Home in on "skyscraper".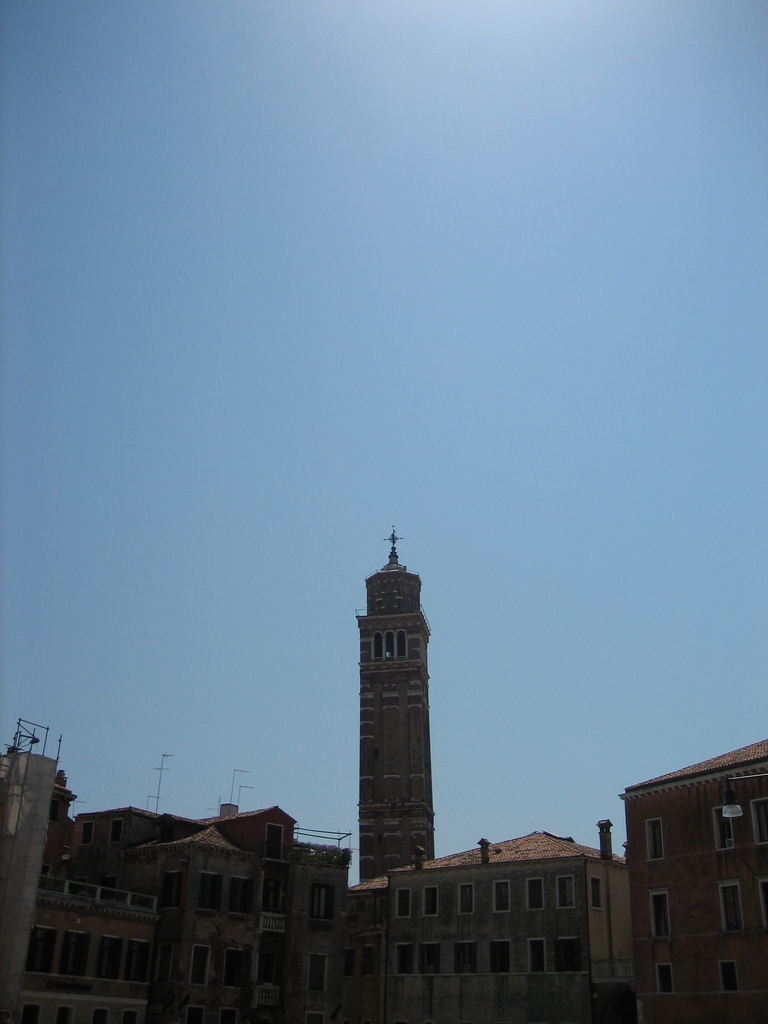
Homed in at detection(327, 532, 458, 896).
